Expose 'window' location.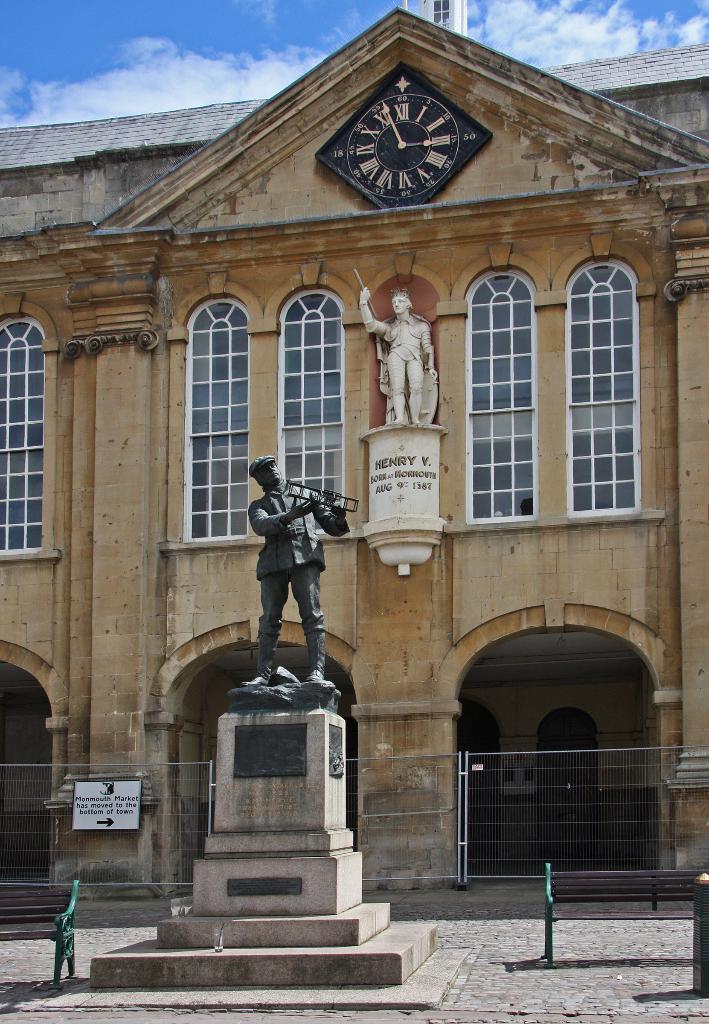
Exposed at Rect(559, 259, 641, 515).
